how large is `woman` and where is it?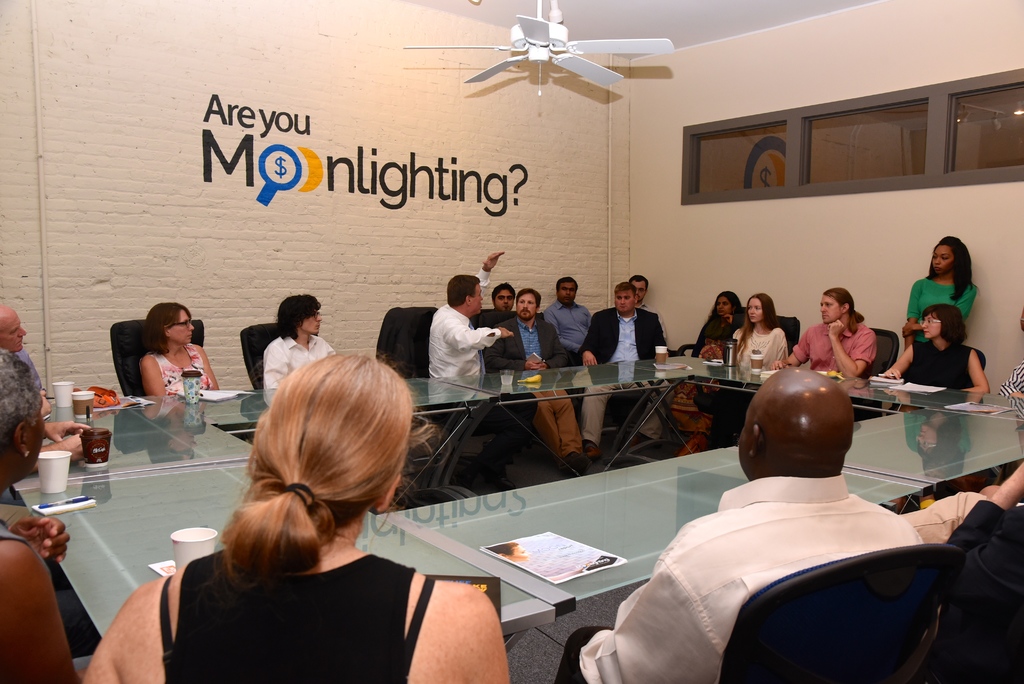
Bounding box: box(140, 300, 220, 399).
